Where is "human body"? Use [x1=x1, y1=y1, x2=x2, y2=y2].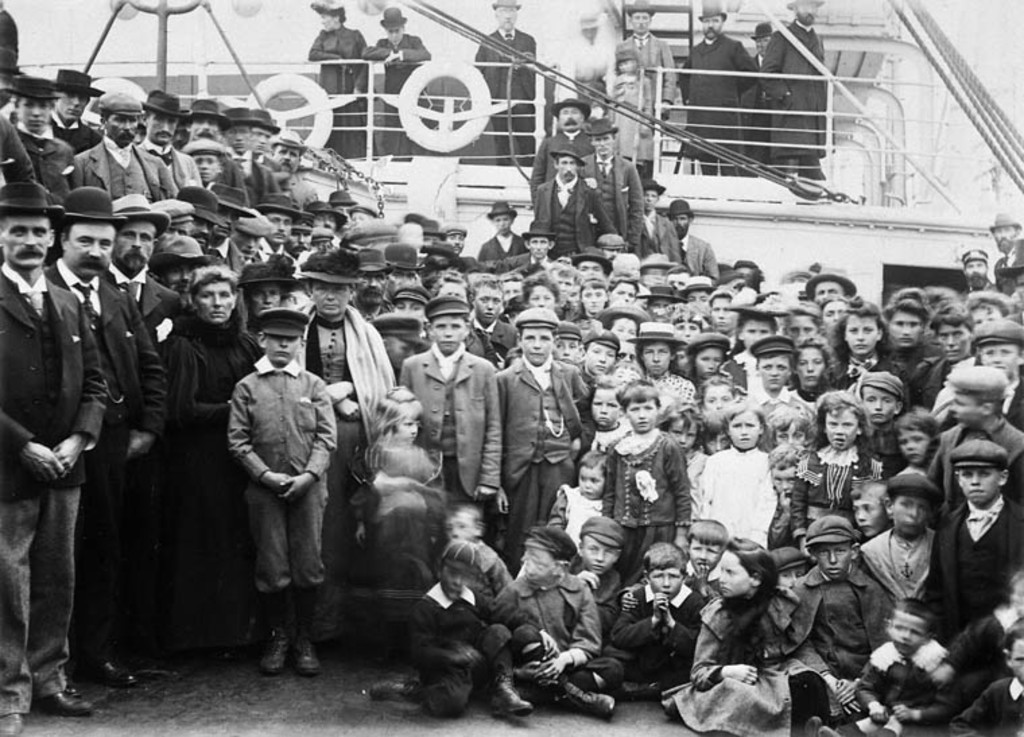
[x1=472, y1=228, x2=547, y2=269].
